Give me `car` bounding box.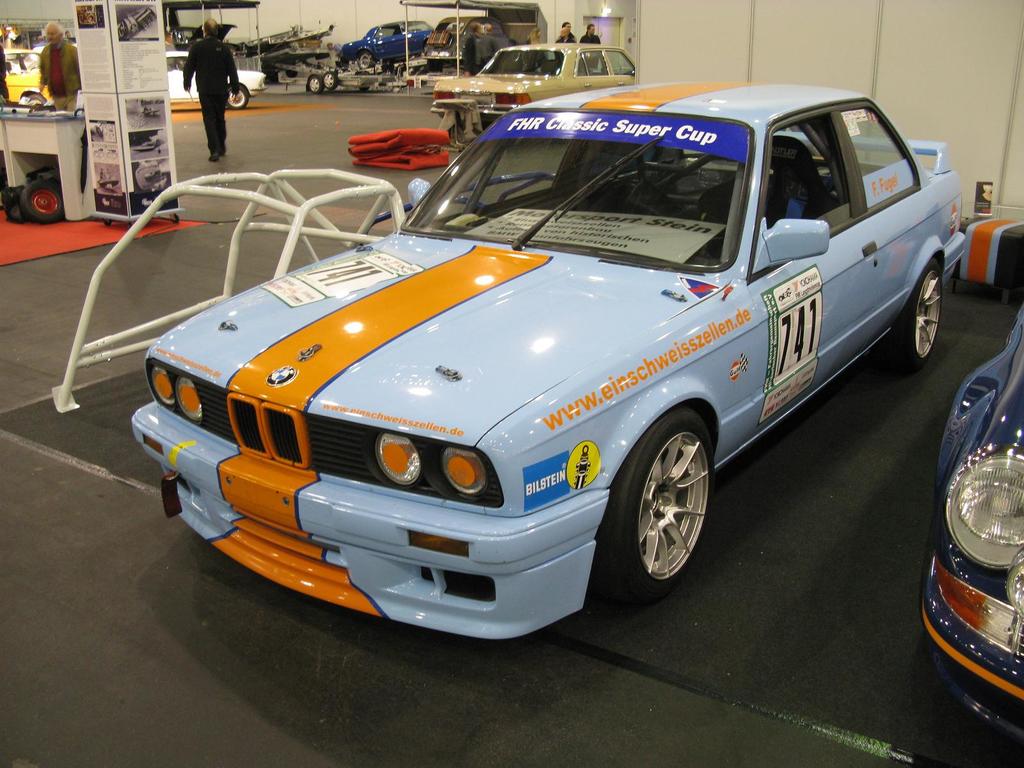
select_region(419, 16, 520, 73).
